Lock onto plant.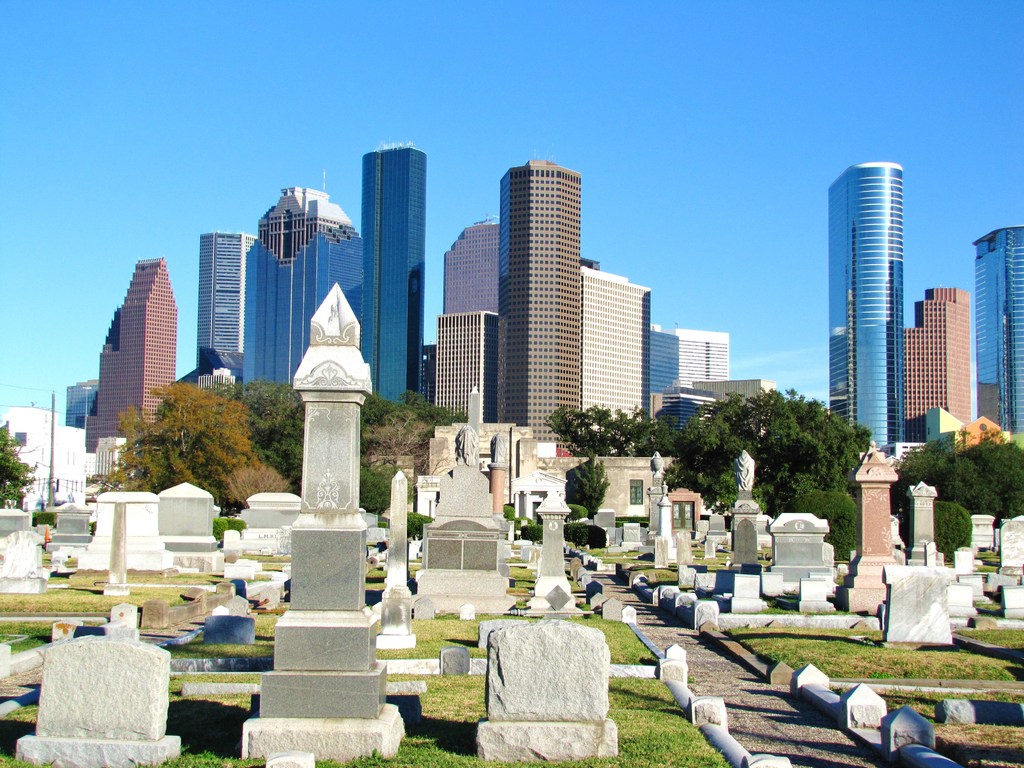
Locked: (x1=520, y1=524, x2=542, y2=541).
